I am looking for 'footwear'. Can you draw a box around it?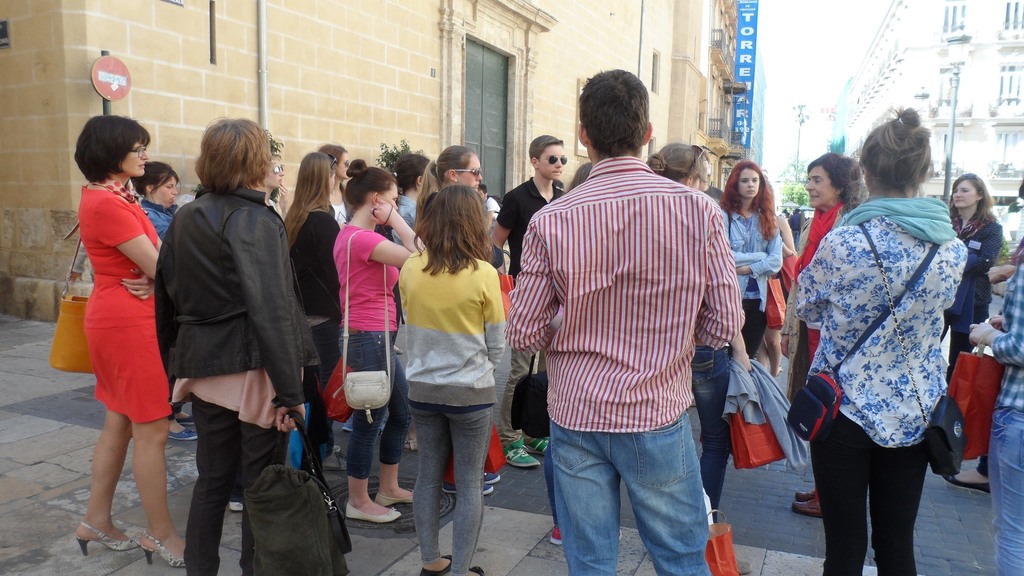
Sure, the bounding box is left=345, top=503, right=402, bottom=522.
